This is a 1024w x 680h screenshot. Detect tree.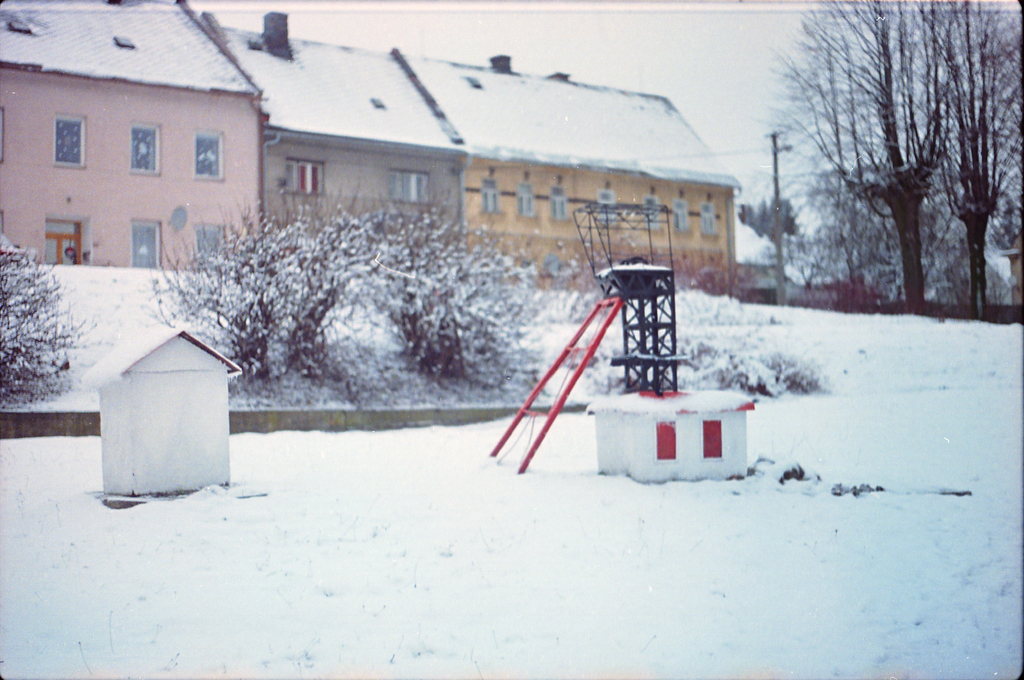
left=765, top=0, right=950, bottom=312.
